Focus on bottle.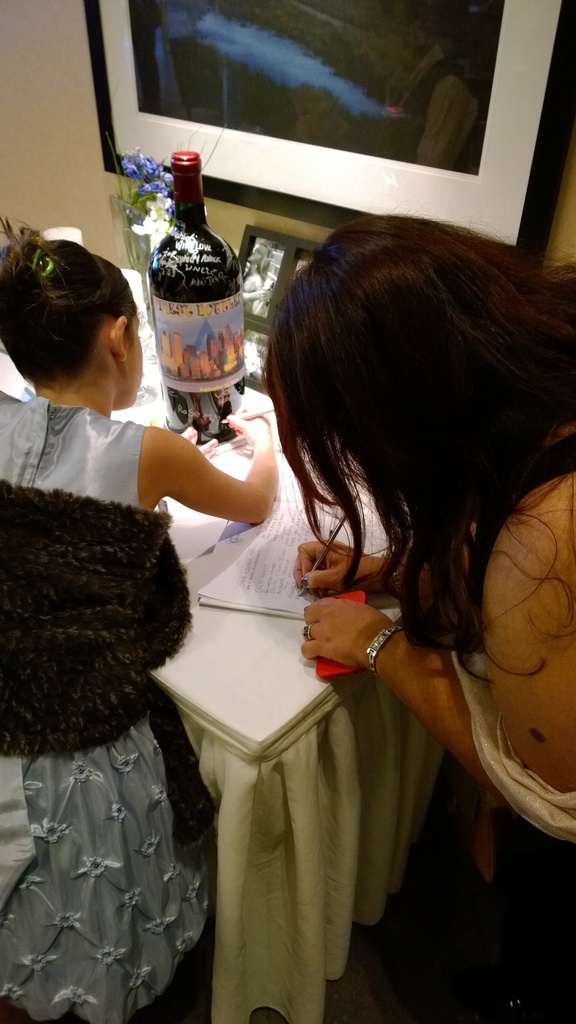
Focused at locate(136, 146, 243, 420).
